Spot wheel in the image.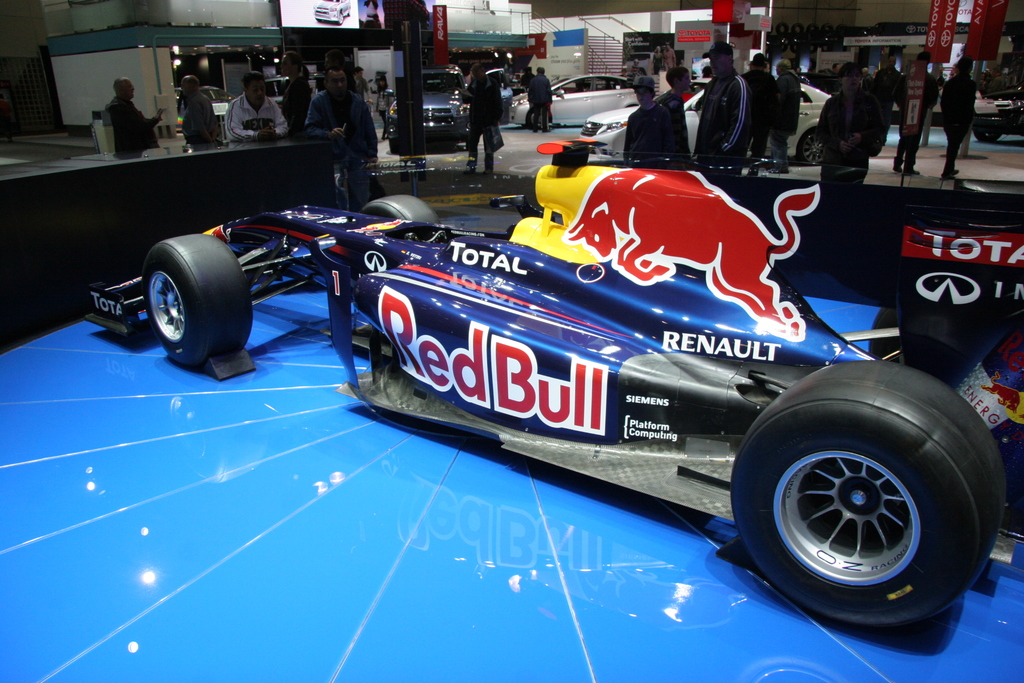
wheel found at [x1=360, y1=194, x2=438, y2=226].
